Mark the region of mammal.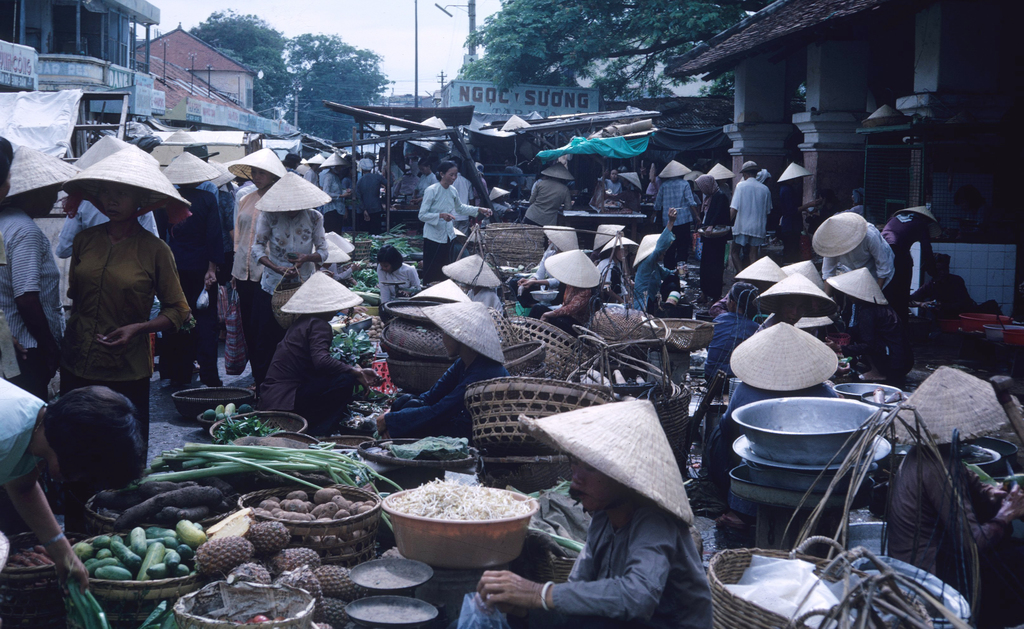
Region: [489,184,513,219].
